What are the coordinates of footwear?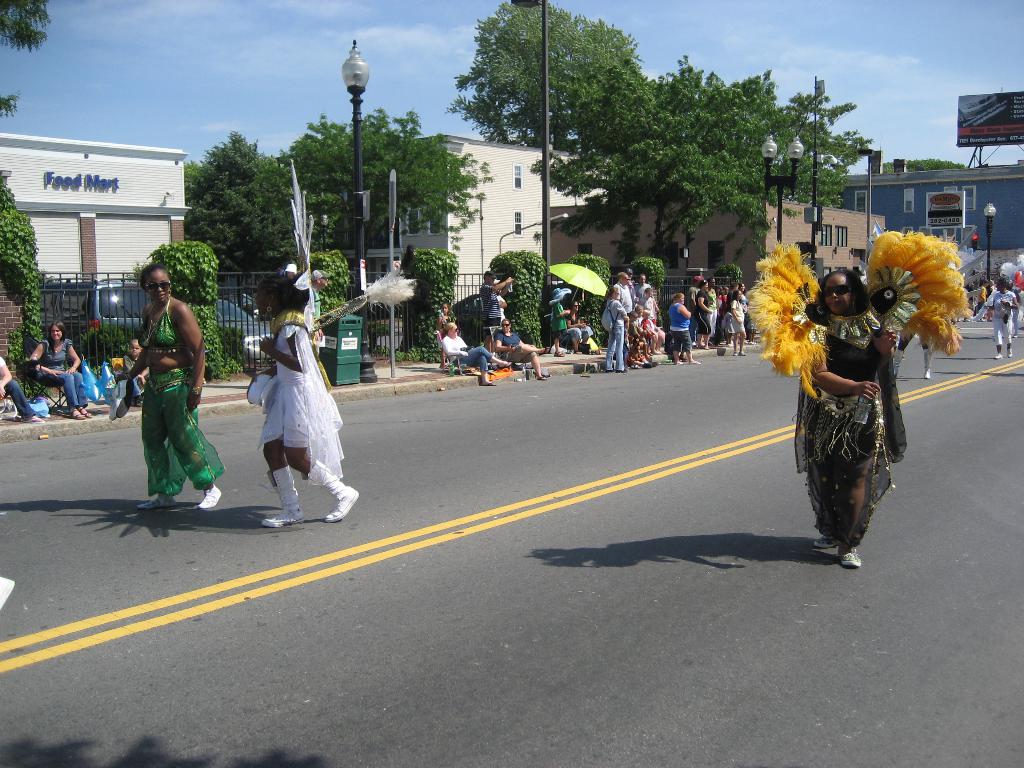
<bbox>311, 459, 360, 521</bbox>.
